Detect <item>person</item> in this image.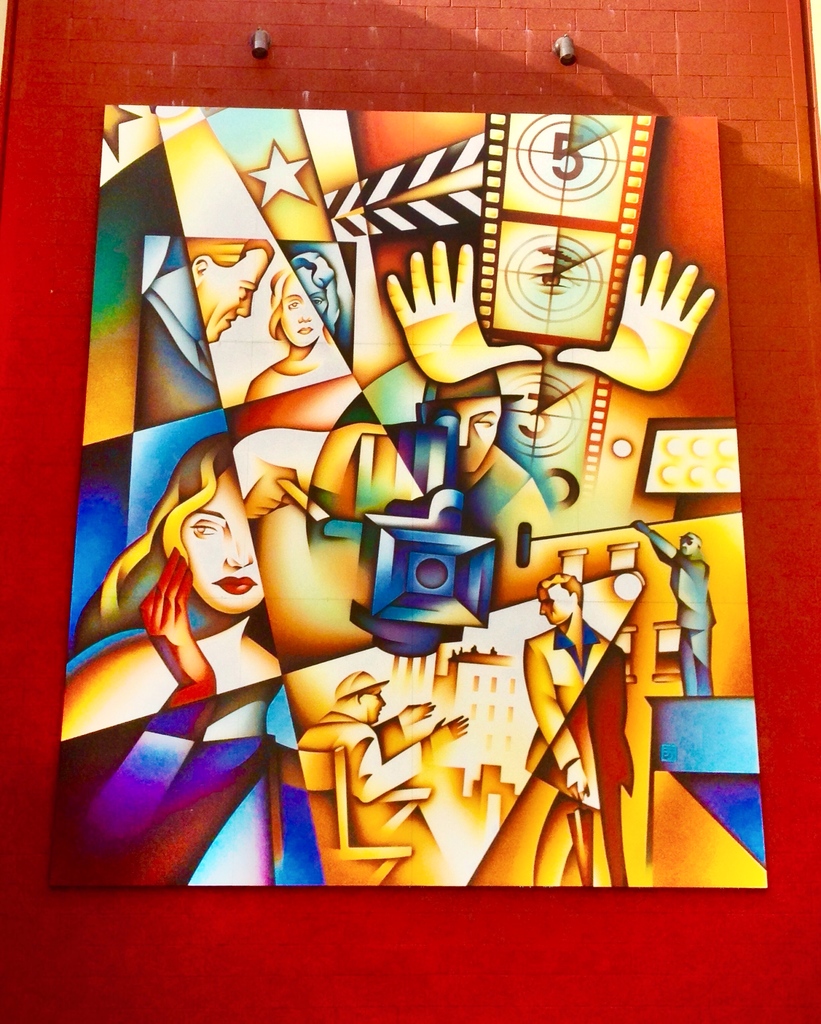
Detection: bbox=(416, 369, 547, 536).
